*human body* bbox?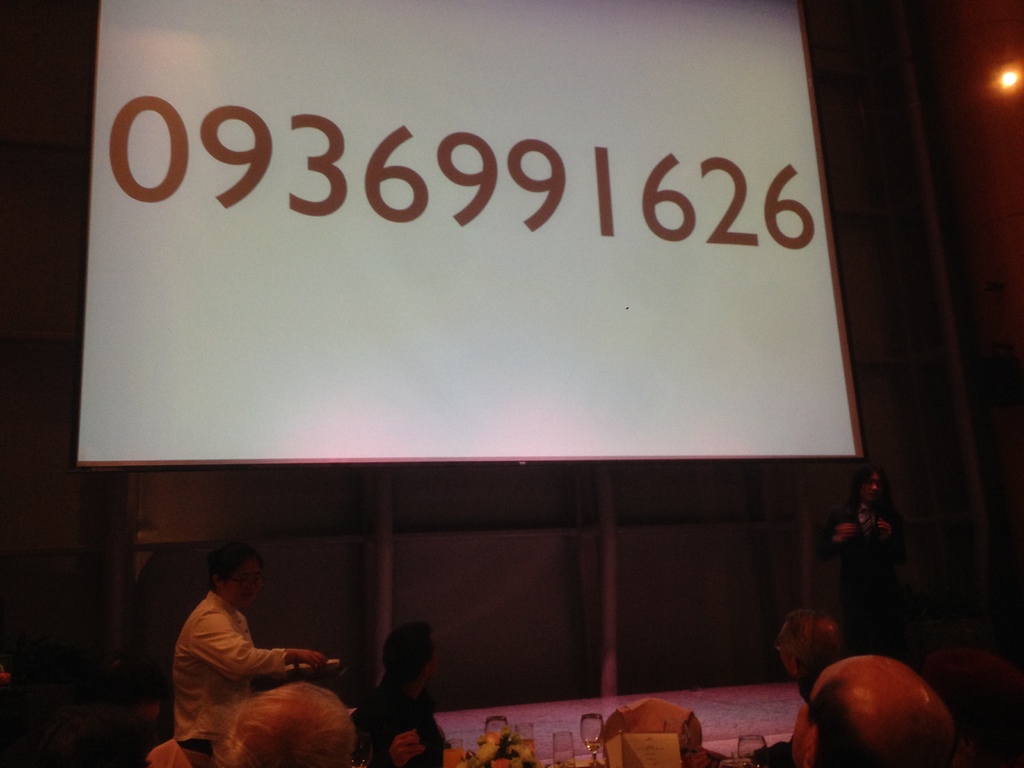
crop(362, 624, 447, 767)
